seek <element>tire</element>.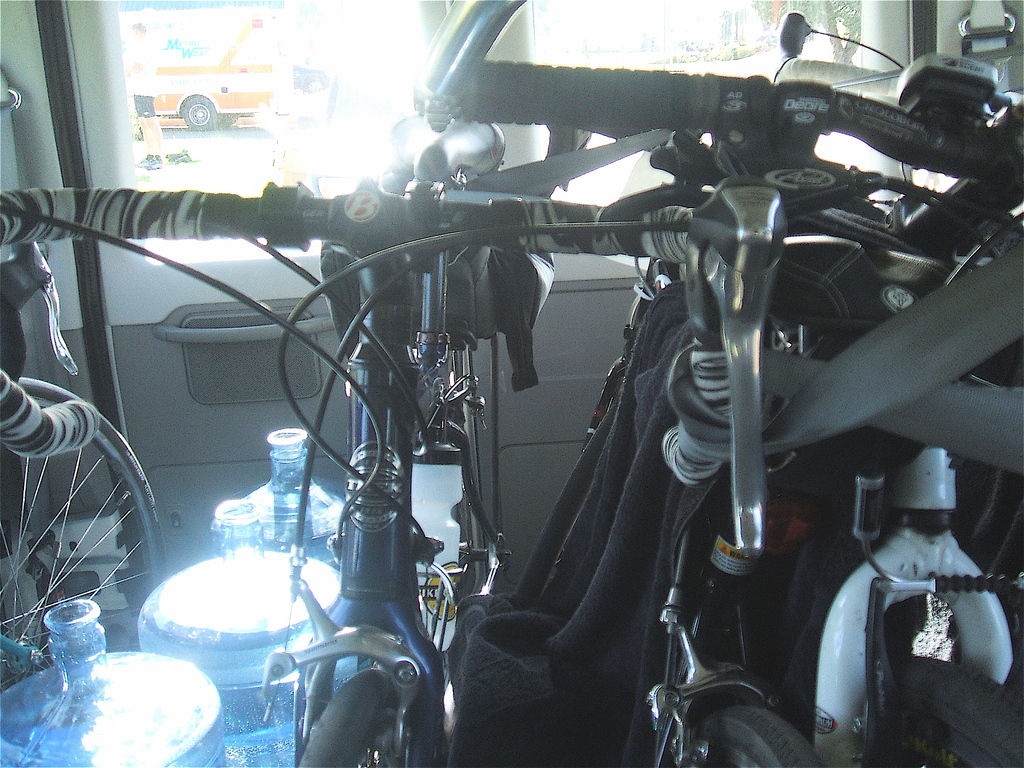
rect(298, 669, 422, 767).
